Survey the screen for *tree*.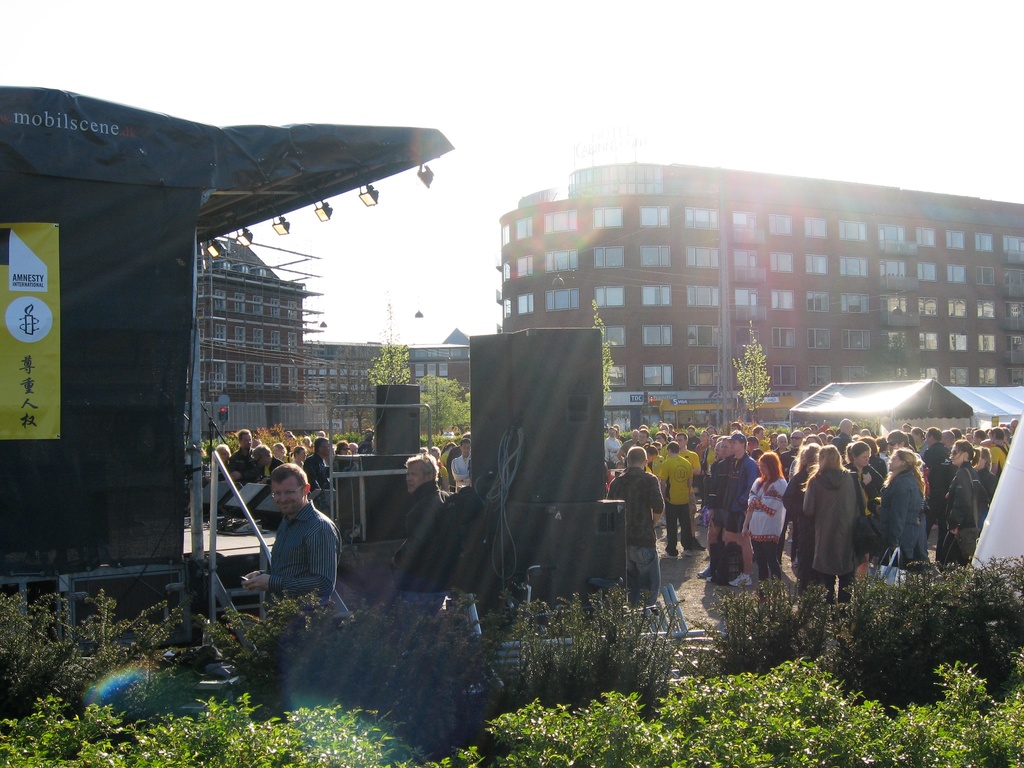
Survey found: 593 300 618 415.
